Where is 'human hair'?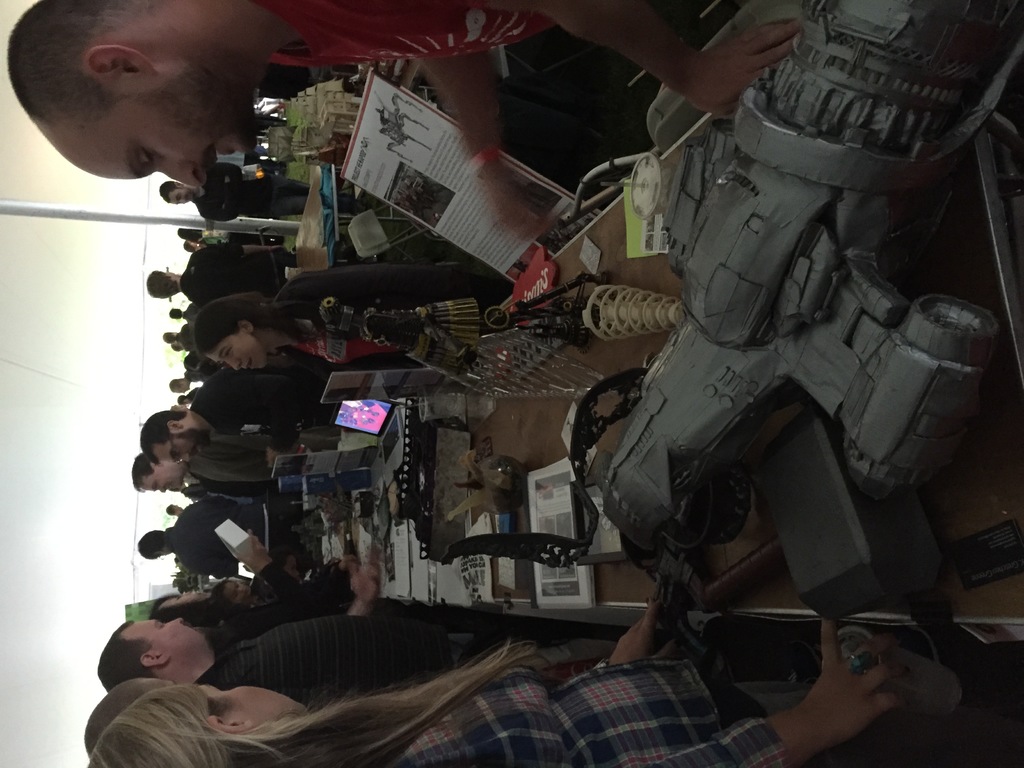
x1=175, y1=296, x2=287, y2=367.
